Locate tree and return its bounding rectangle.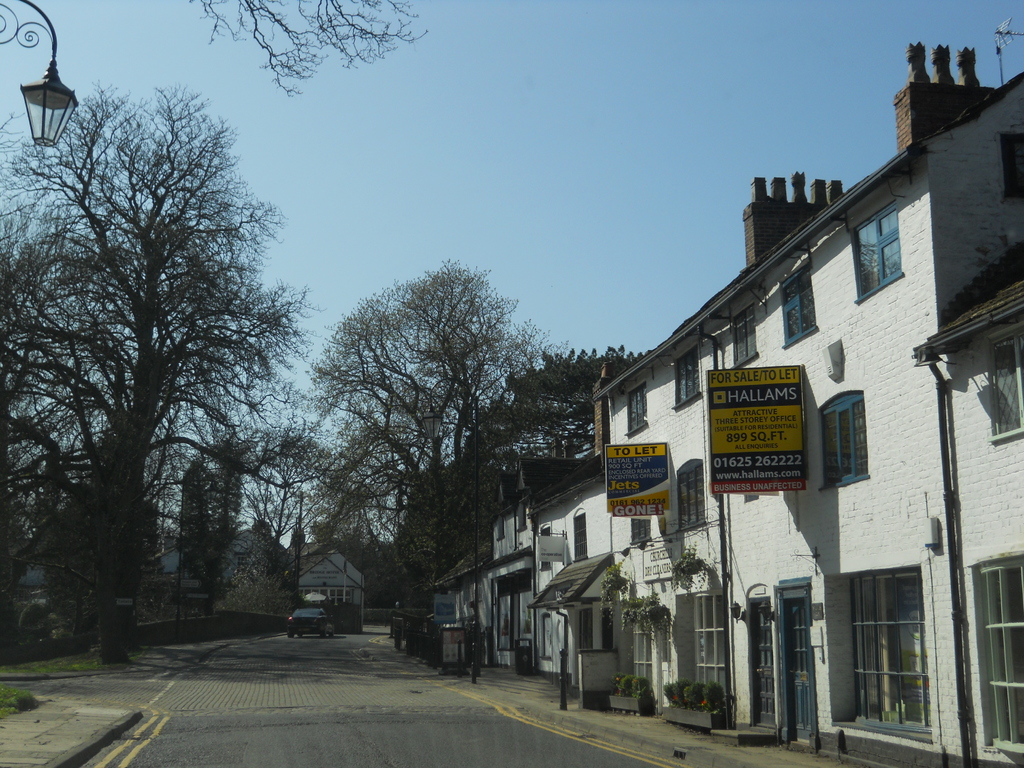
0/213/90/650.
